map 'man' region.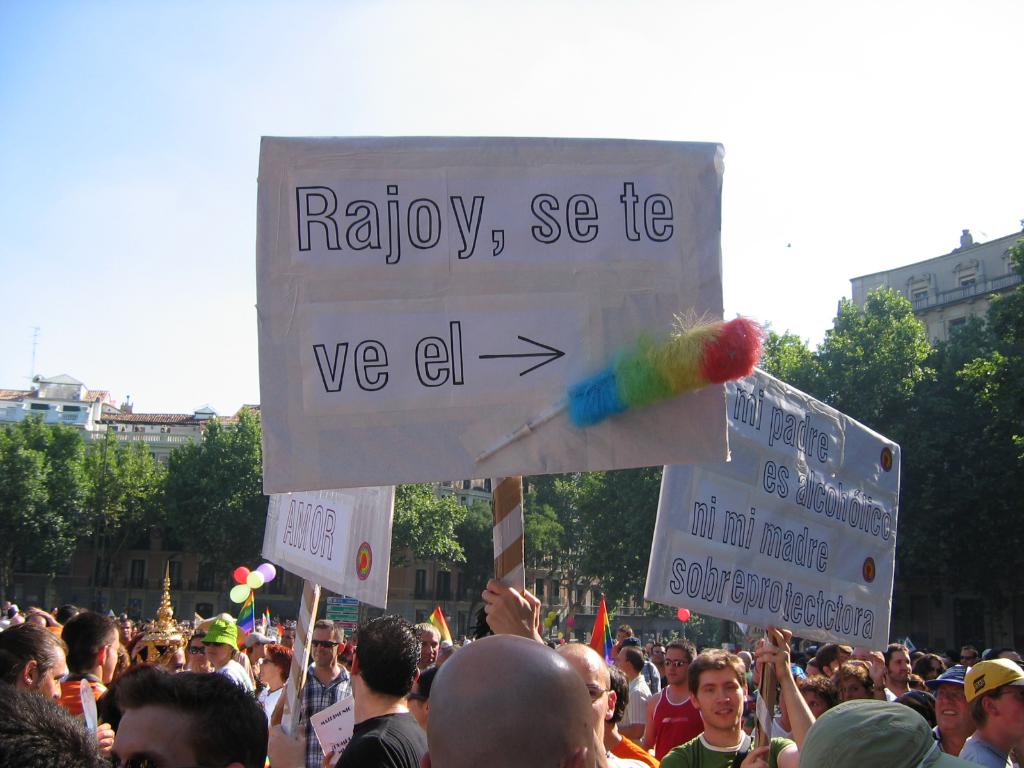
Mapped to BBox(916, 672, 977, 764).
